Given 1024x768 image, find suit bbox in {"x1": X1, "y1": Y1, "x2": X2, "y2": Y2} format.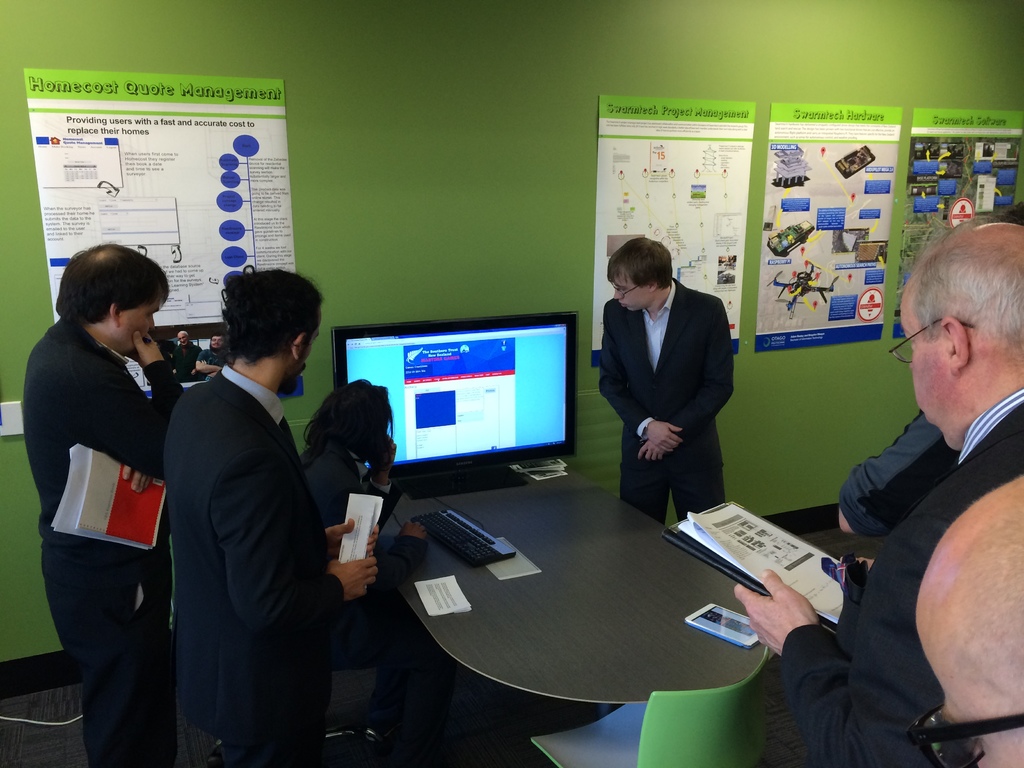
{"x1": 596, "y1": 274, "x2": 735, "y2": 524}.
